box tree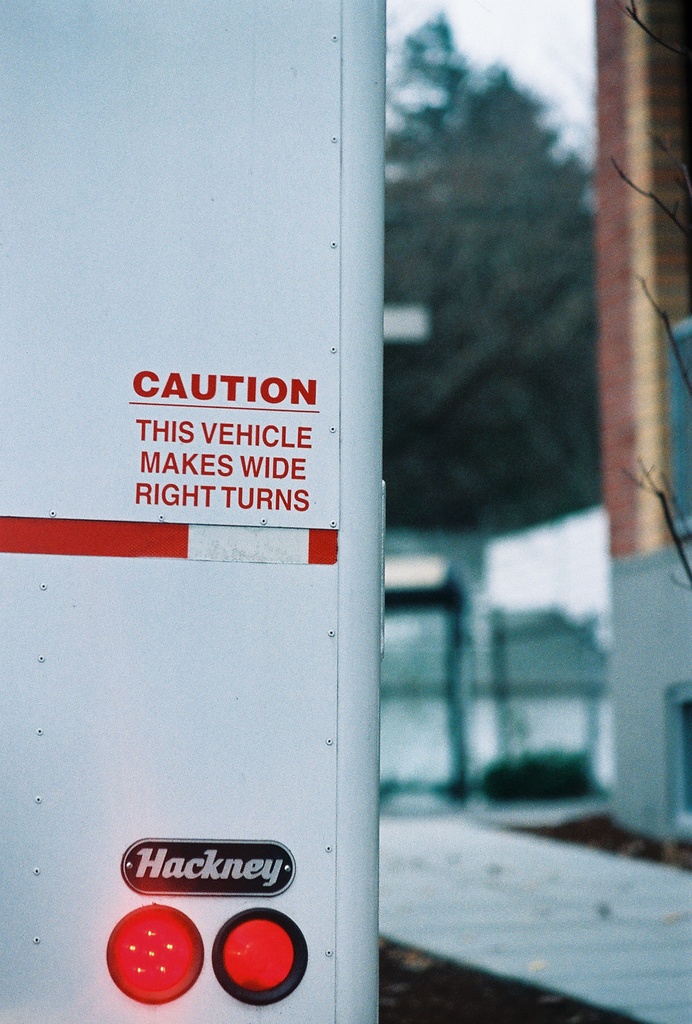
x1=377, y1=13, x2=606, y2=550
